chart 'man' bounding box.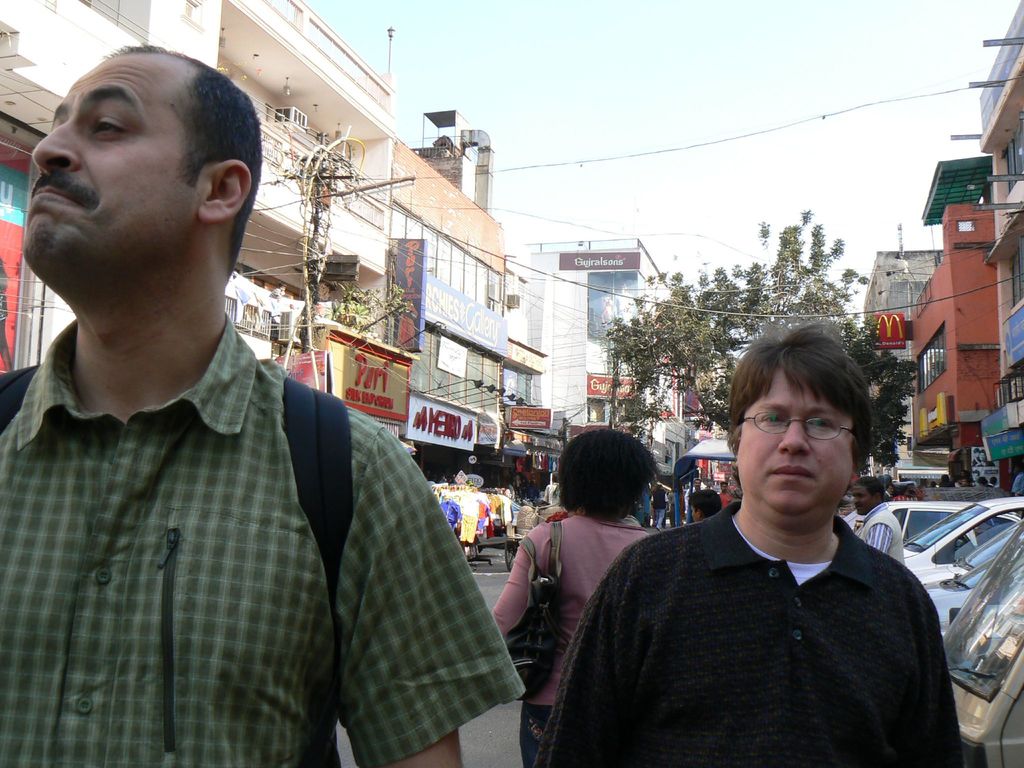
Charted: x1=684 y1=481 x2=701 y2=516.
